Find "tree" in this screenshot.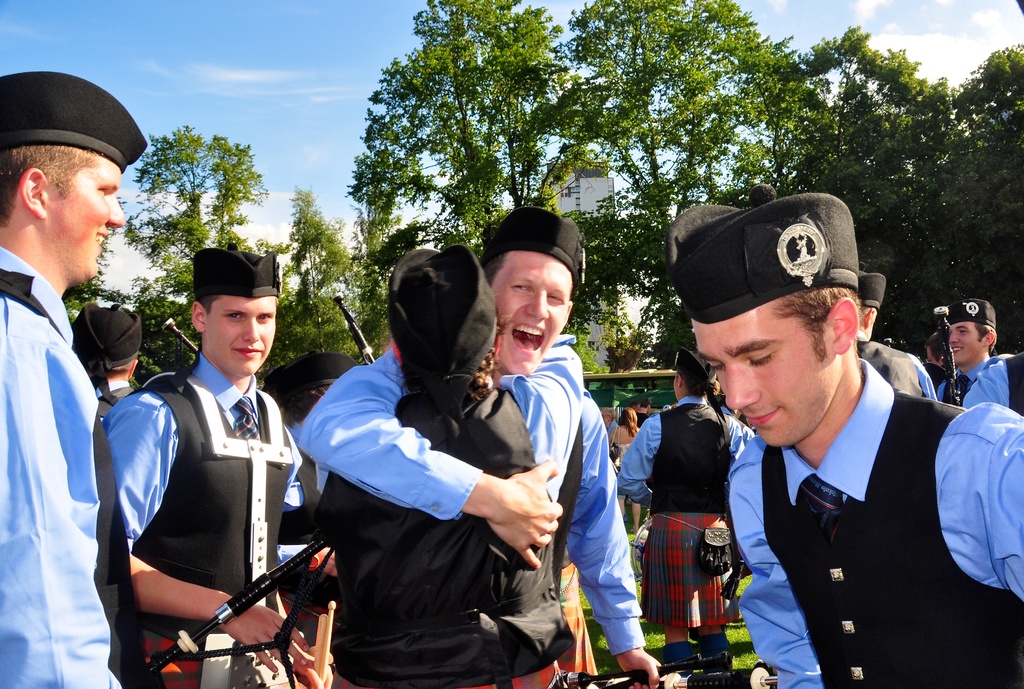
The bounding box for "tree" is x1=266 y1=184 x2=371 y2=360.
